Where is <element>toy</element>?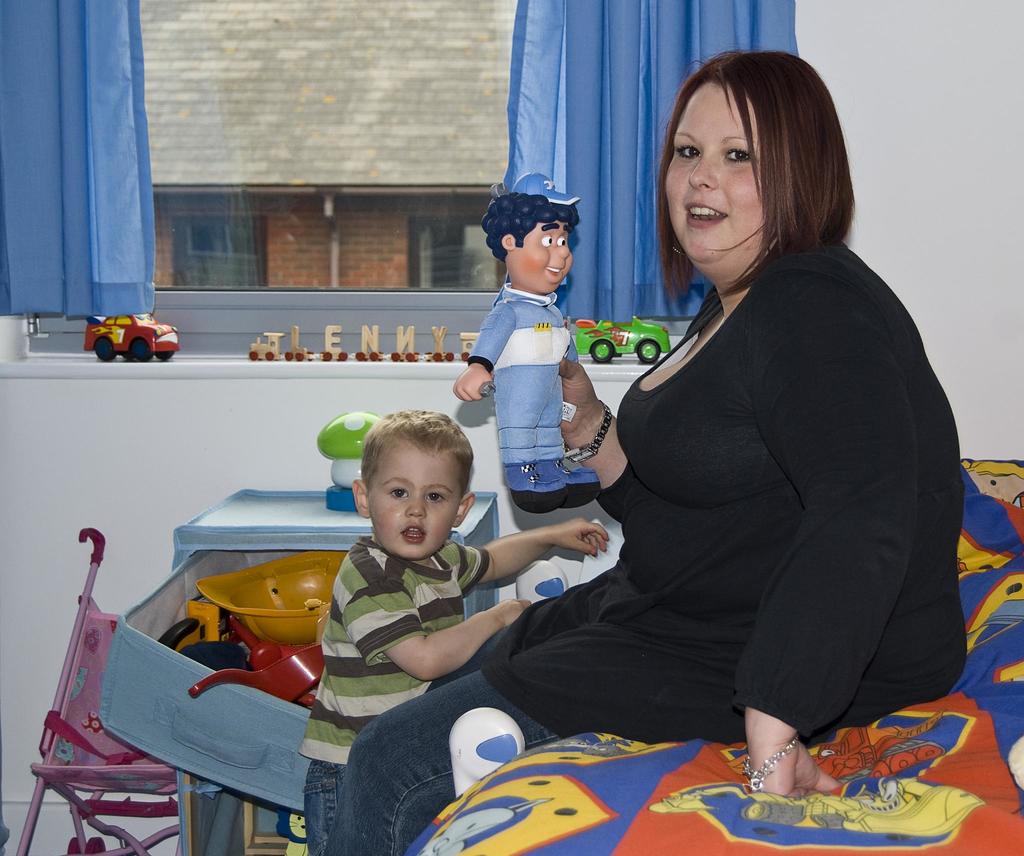
74:298:180:359.
